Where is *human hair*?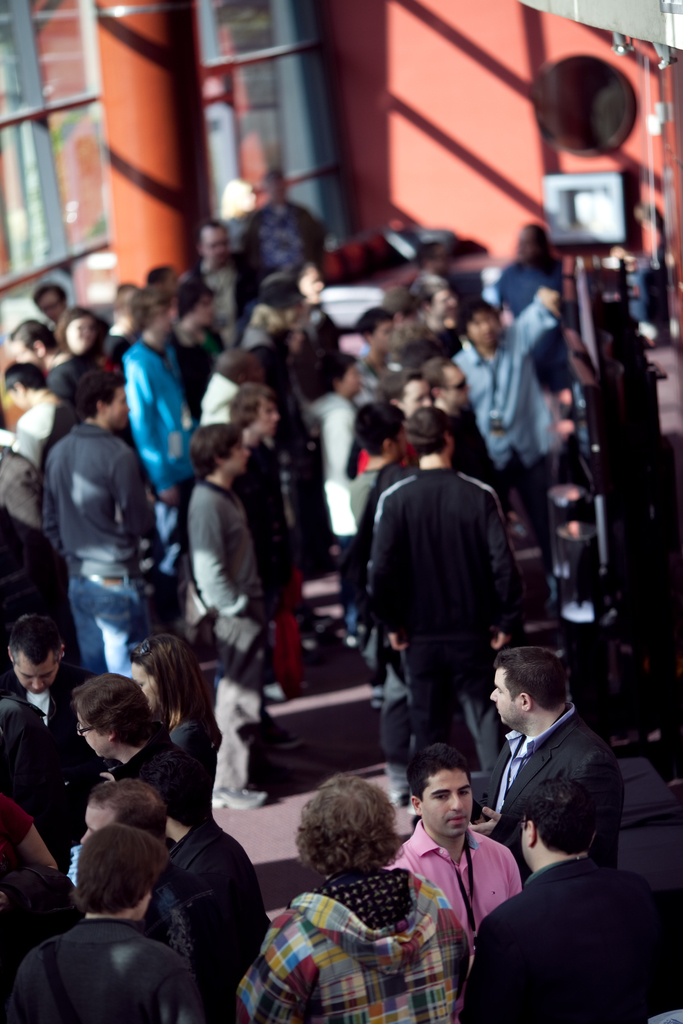
select_region(379, 369, 427, 408).
